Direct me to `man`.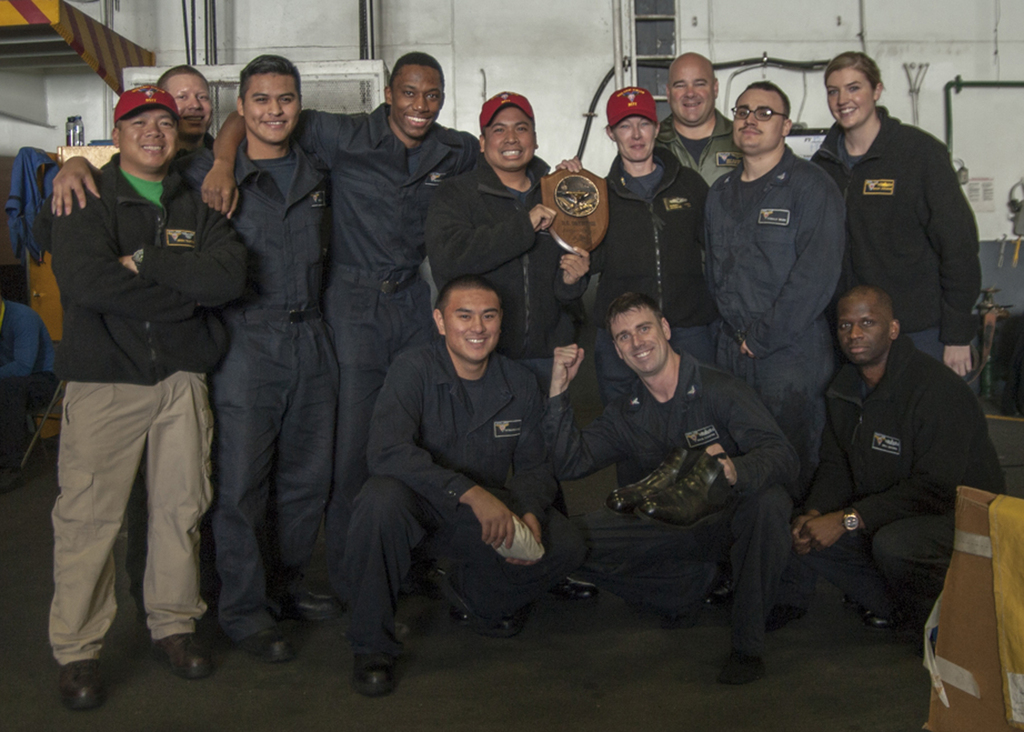
Direction: (left=41, top=83, right=263, bottom=715).
